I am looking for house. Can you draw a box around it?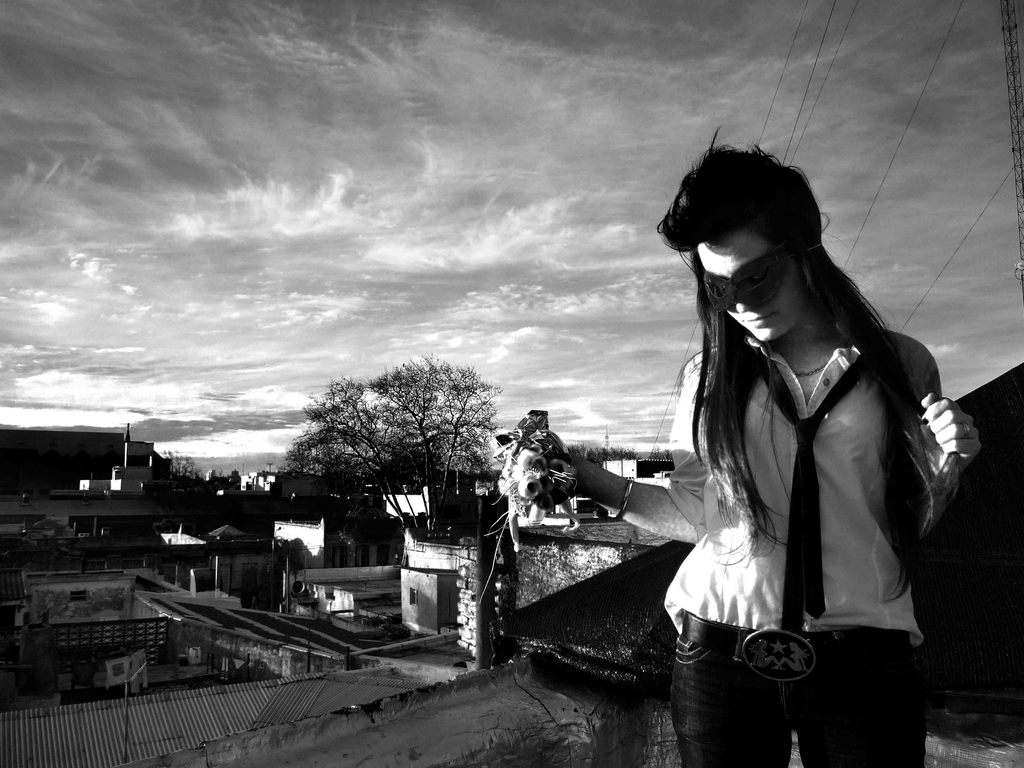
Sure, the bounding box is Rect(0, 426, 211, 591).
